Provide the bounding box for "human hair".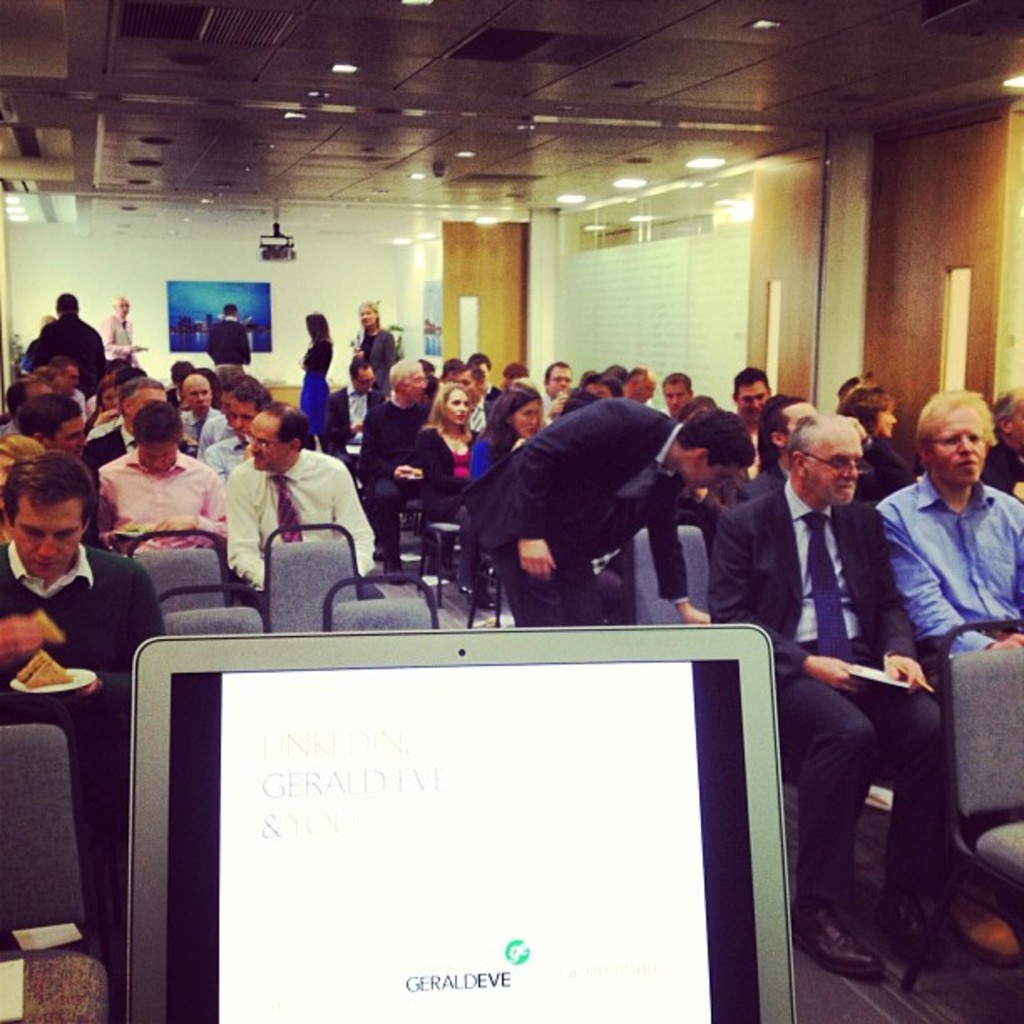
locate(223, 303, 239, 315).
